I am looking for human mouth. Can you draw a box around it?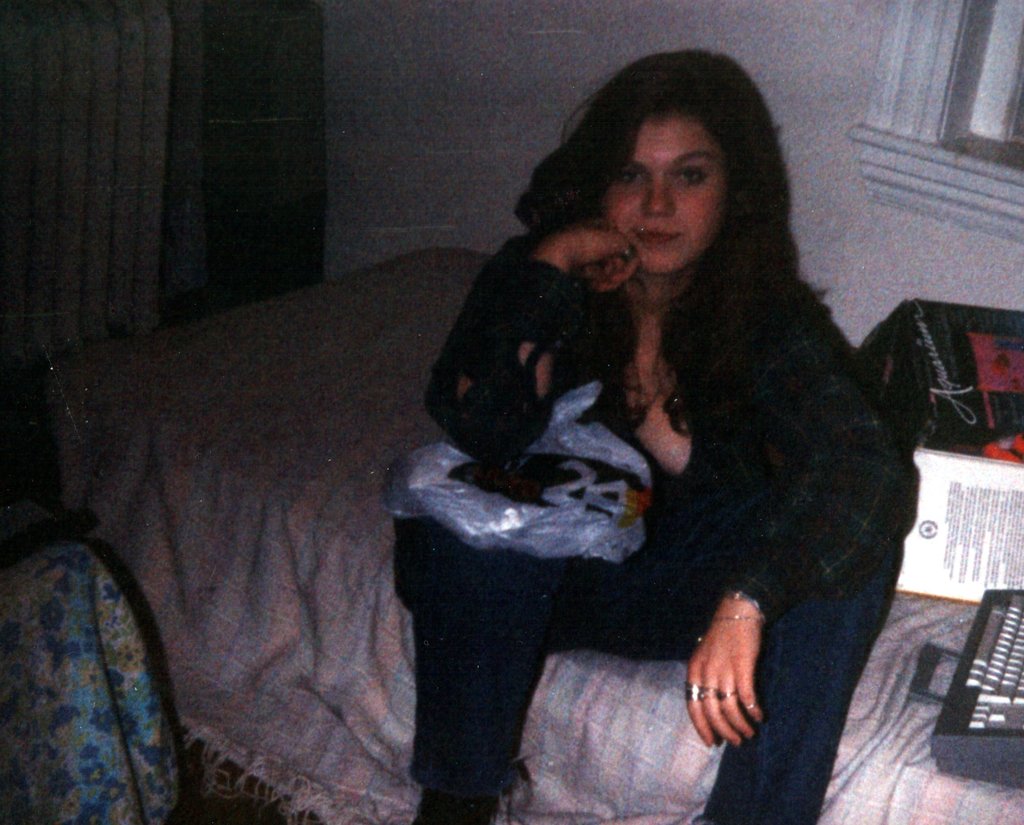
Sure, the bounding box is [left=637, top=231, right=680, bottom=245].
